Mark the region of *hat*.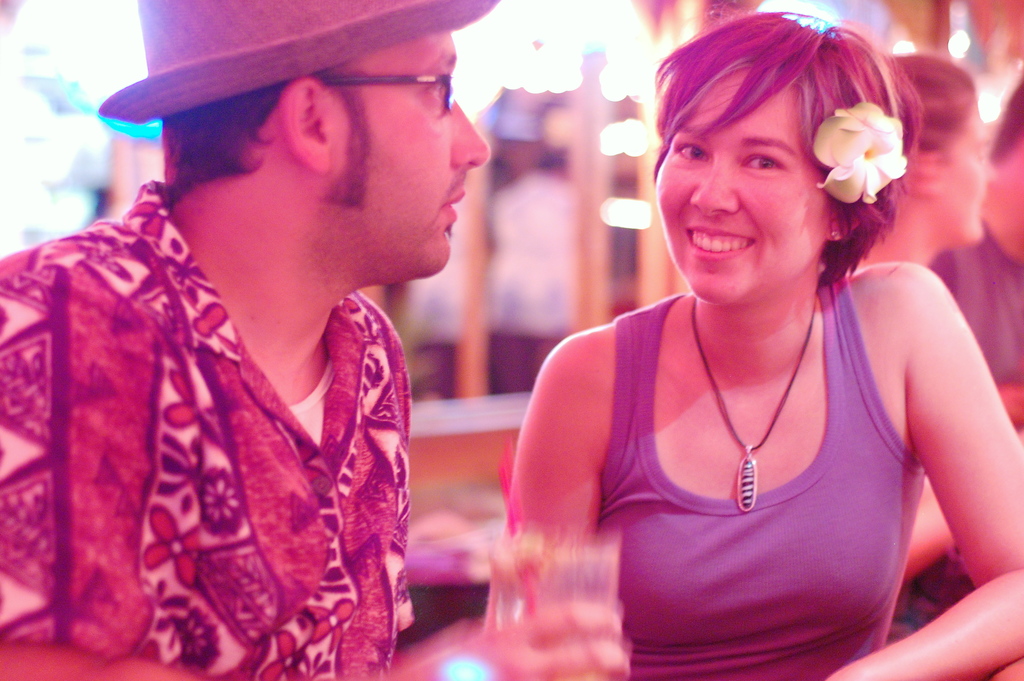
Region: BBox(95, 0, 499, 137).
